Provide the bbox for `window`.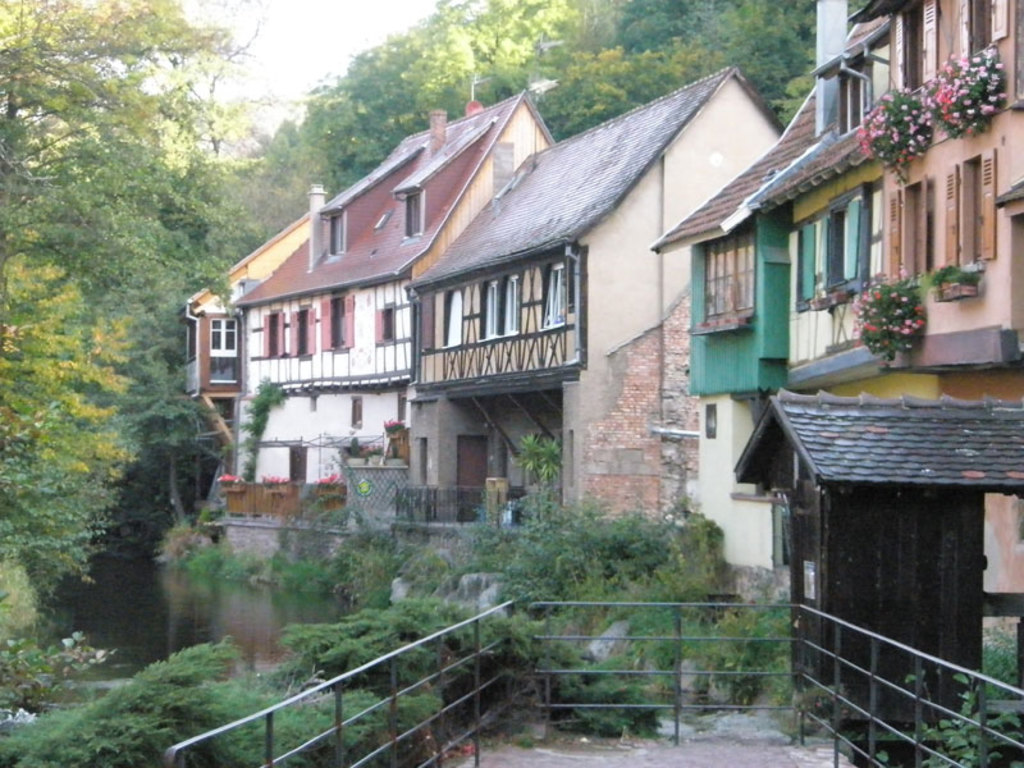
(808, 15, 888, 131).
